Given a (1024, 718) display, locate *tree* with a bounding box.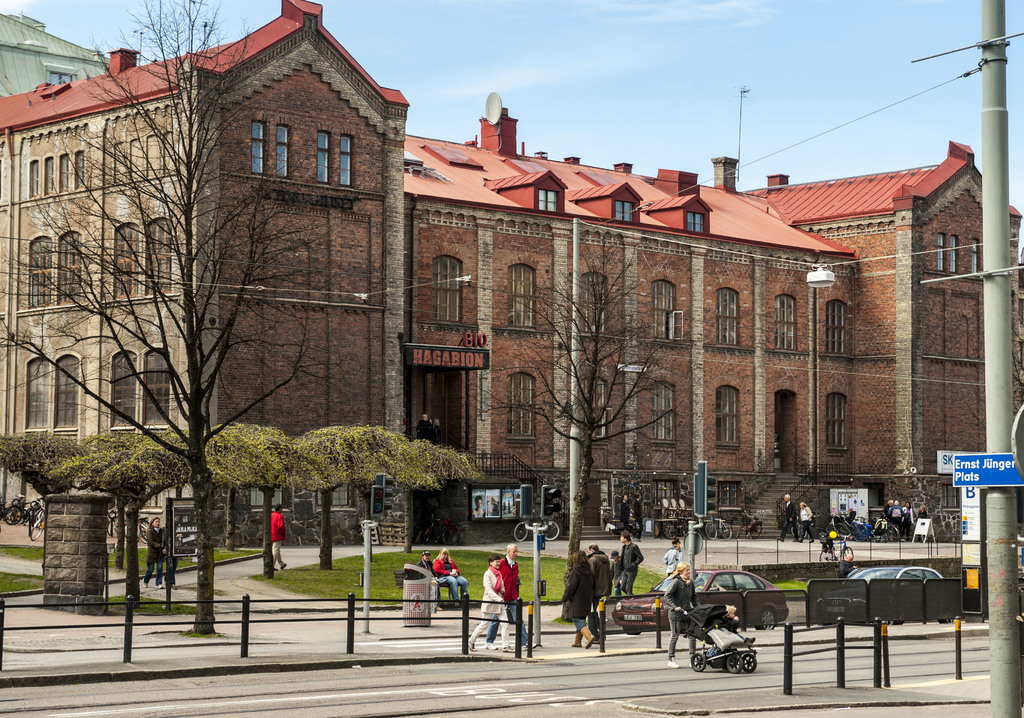
Located: (74, 113, 345, 618).
